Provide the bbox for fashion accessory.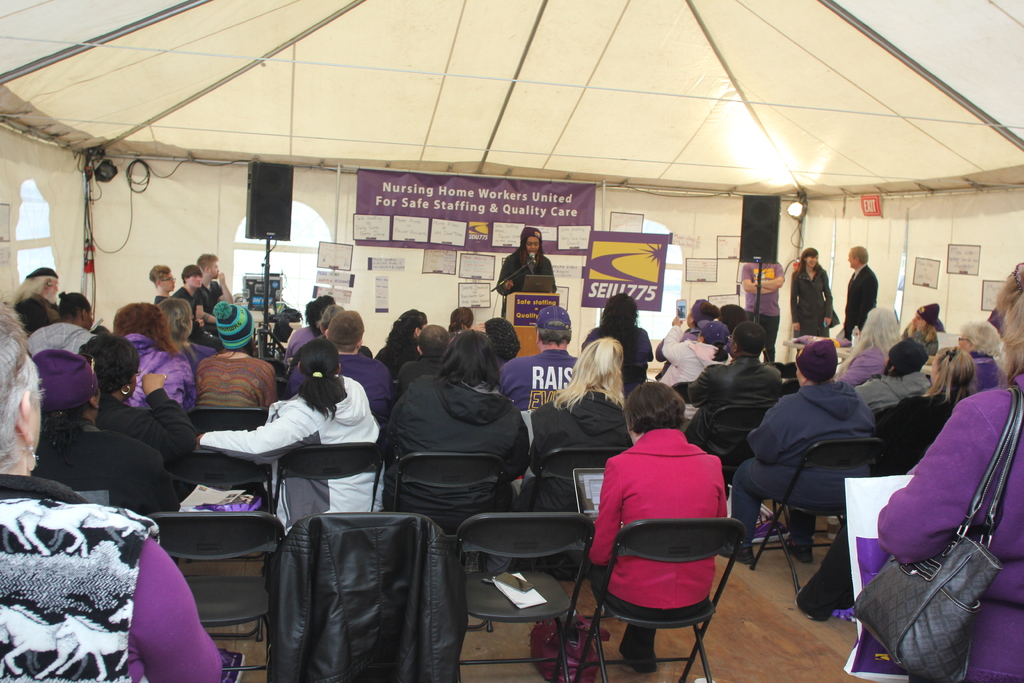
[left=529, top=609, right=609, bottom=682].
